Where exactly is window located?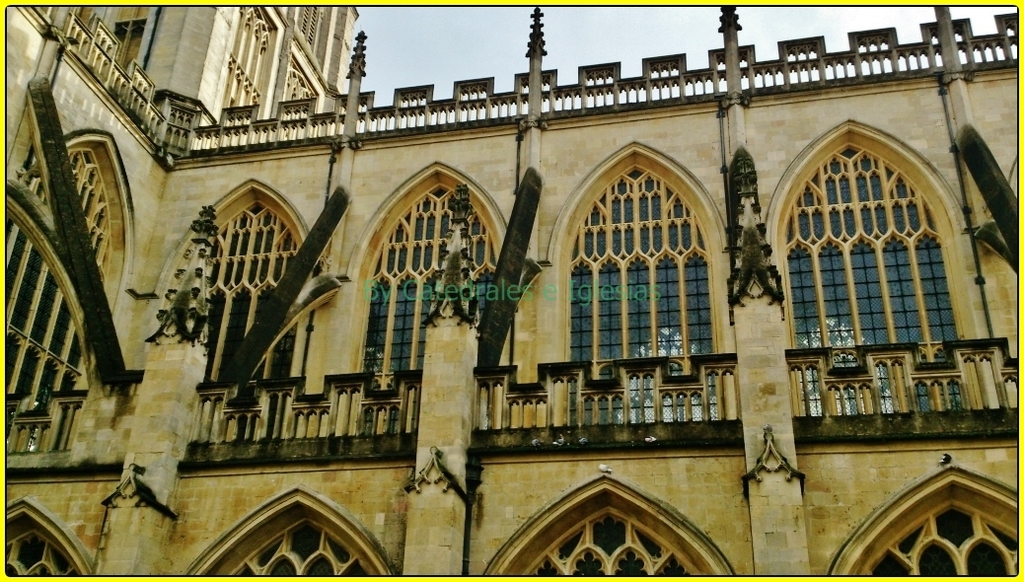
Its bounding box is crop(869, 504, 1023, 581).
